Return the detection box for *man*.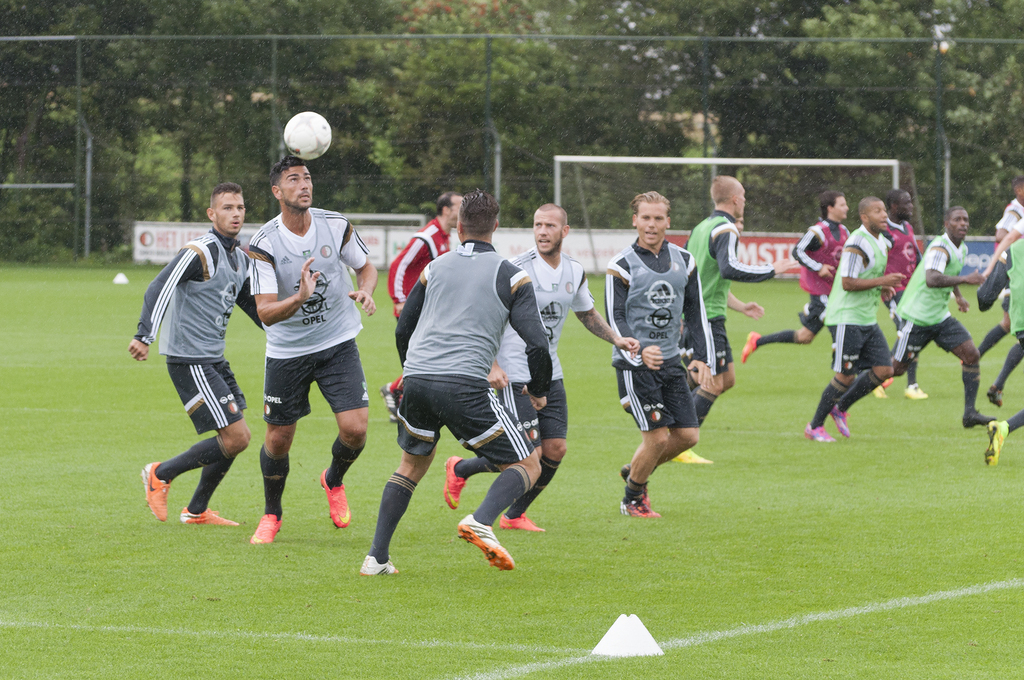
bbox(361, 191, 556, 567).
